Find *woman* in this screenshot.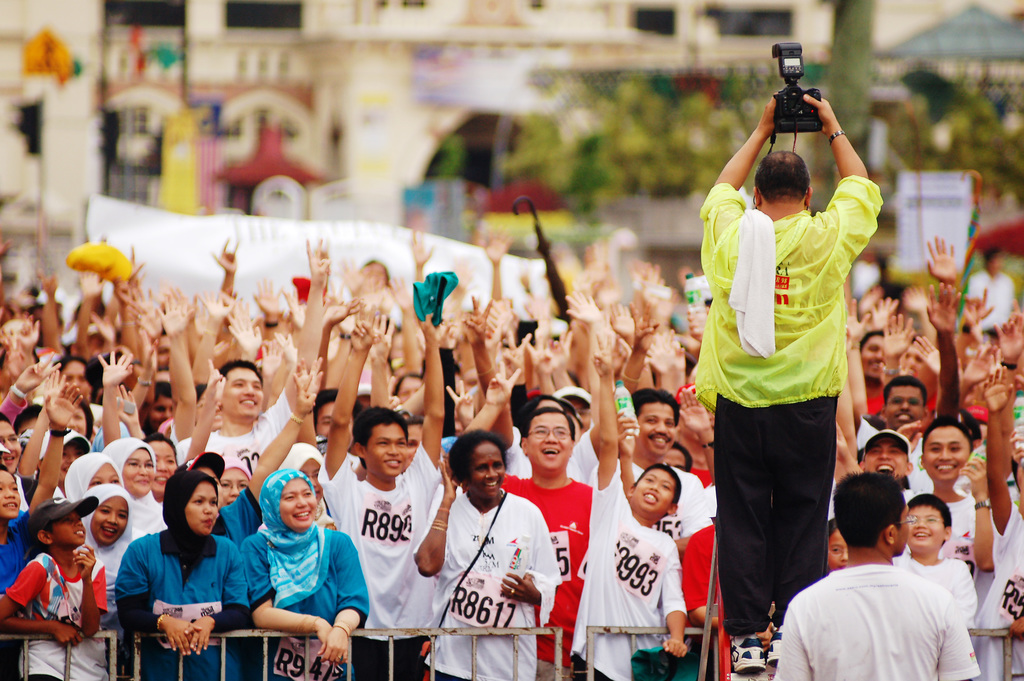
The bounding box for *woman* is left=105, top=467, right=261, bottom=680.
